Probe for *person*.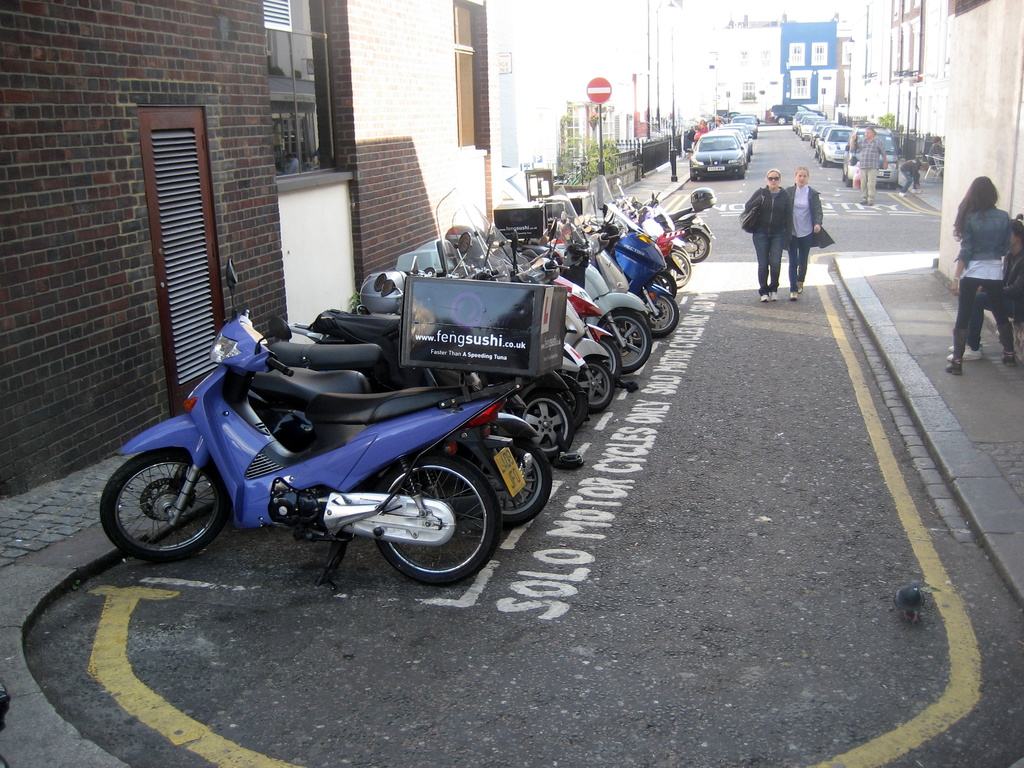
Probe result: {"x1": 928, "y1": 134, "x2": 945, "y2": 171}.
